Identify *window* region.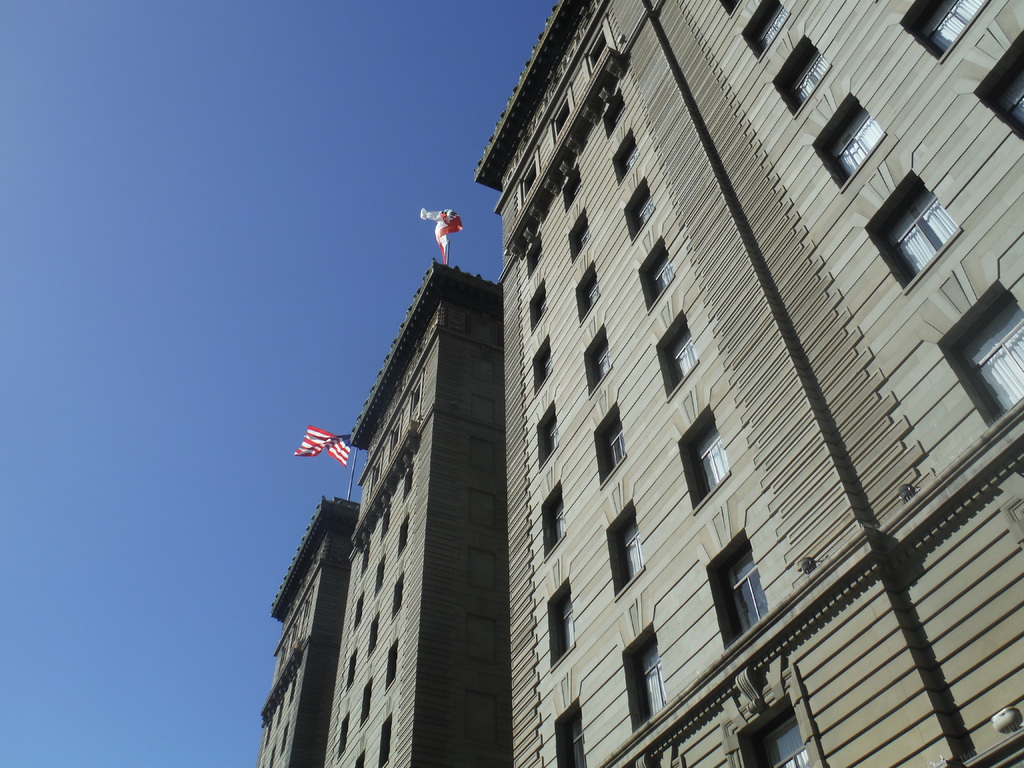
Region: 625:521:646:584.
